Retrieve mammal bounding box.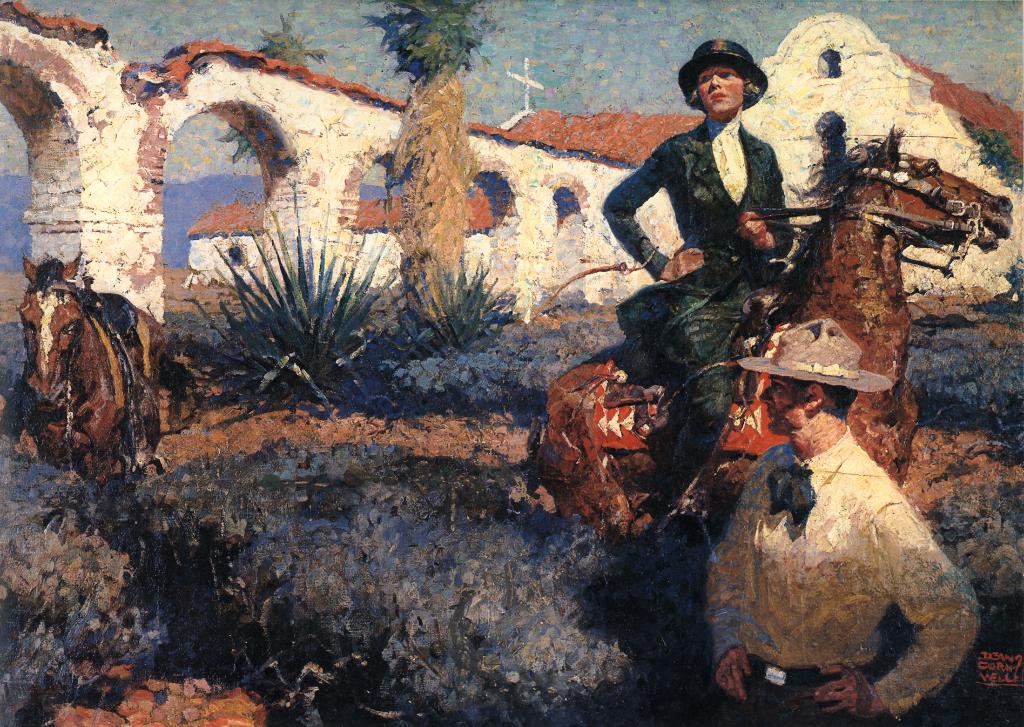
Bounding box: (544,122,1012,570).
